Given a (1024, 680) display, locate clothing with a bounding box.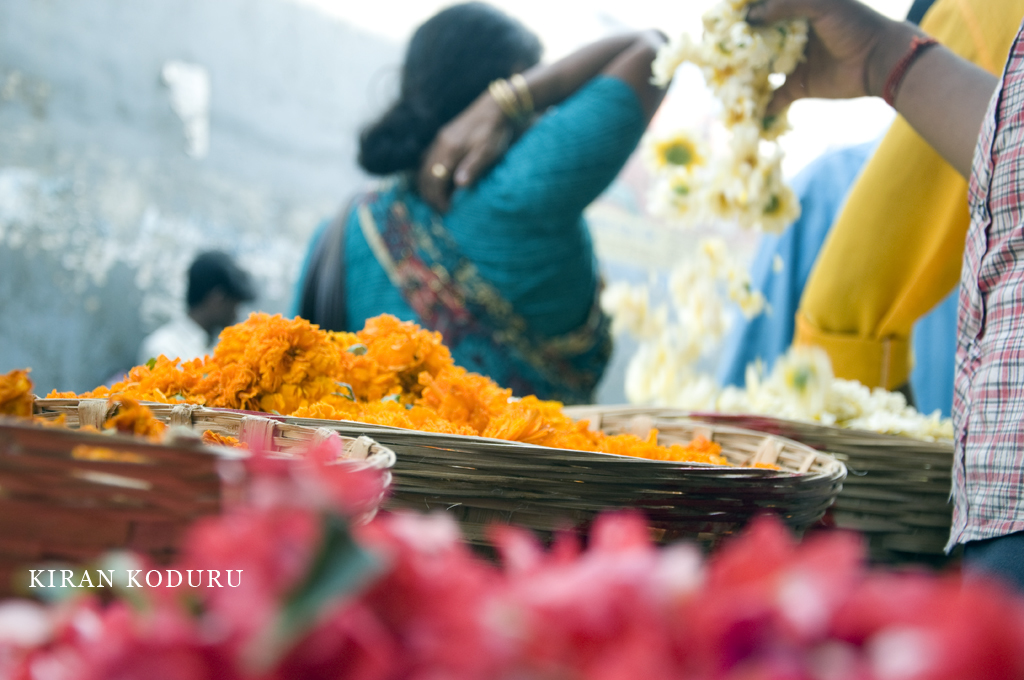
Located: select_region(138, 313, 205, 371).
